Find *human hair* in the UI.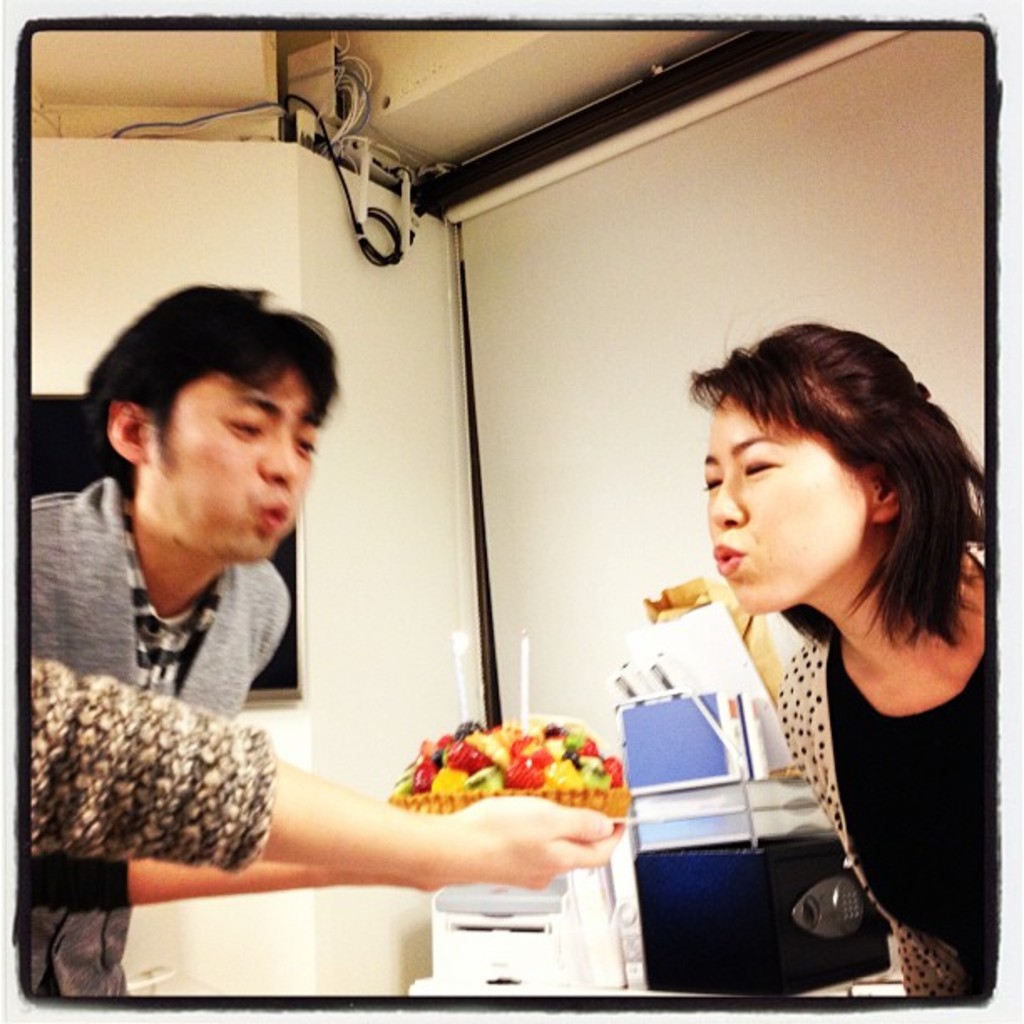
UI element at (x1=696, y1=321, x2=969, y2=704).
